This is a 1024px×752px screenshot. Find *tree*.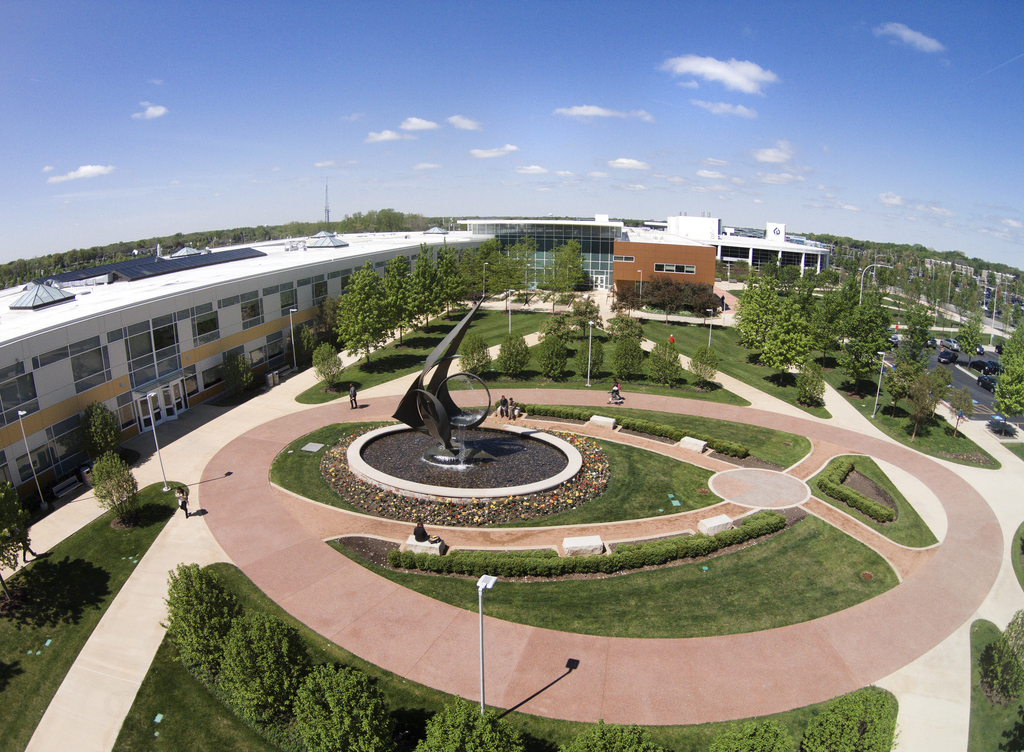
Bounding box: [left=83, top=400, right=123, bottom=453].
